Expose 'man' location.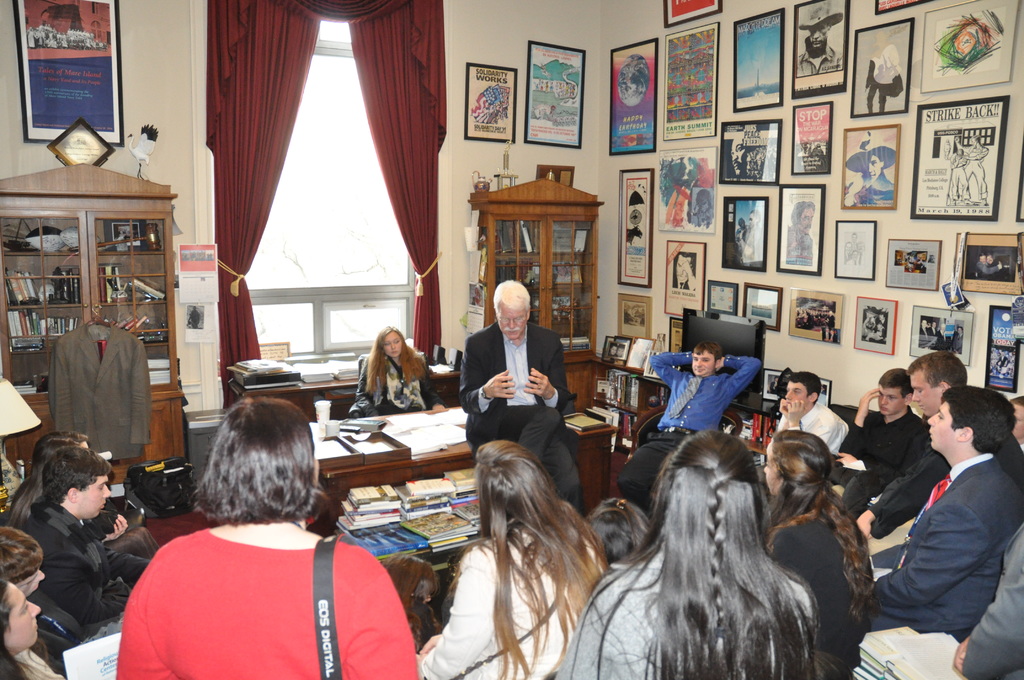
Exposed at crop(859, 347, 1015, 546).
